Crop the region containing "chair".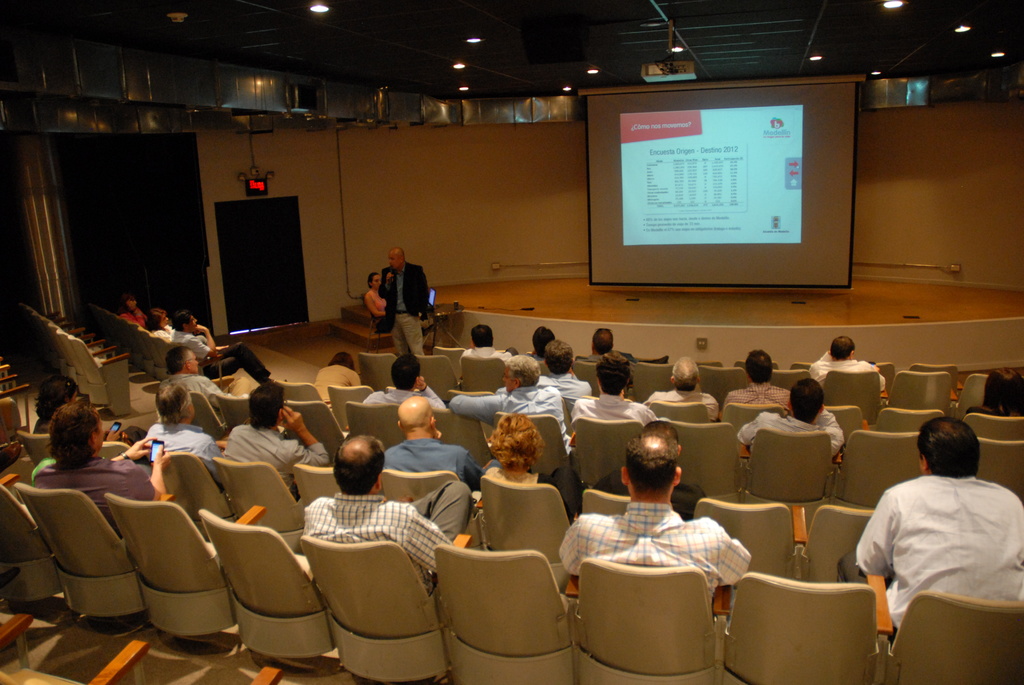
Crop region: bbox(194, 502, 337, 663).
